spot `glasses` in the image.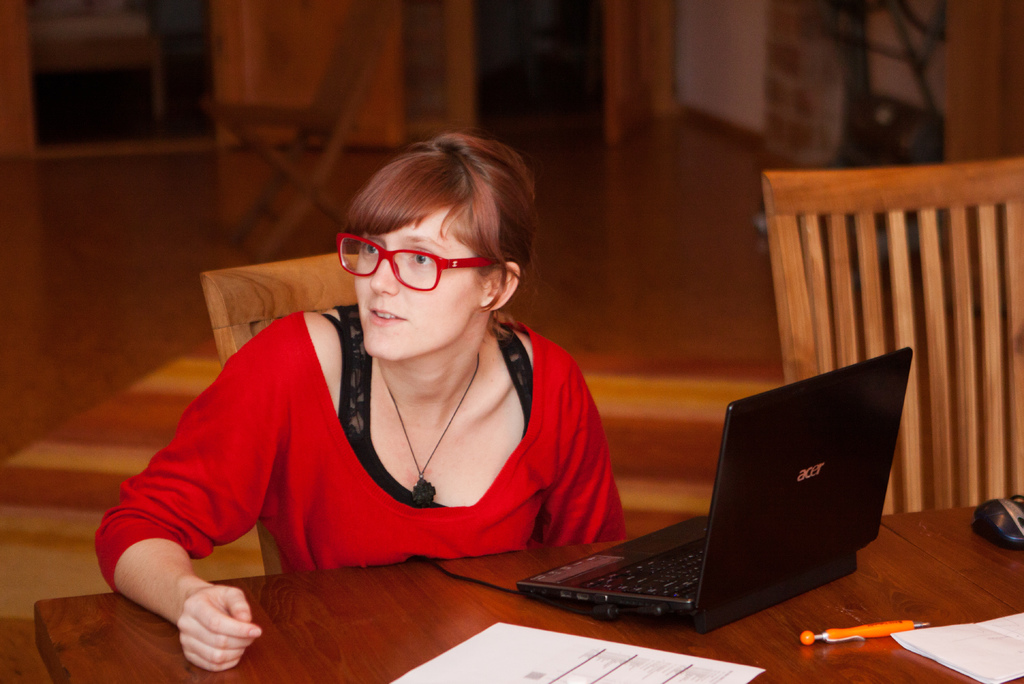
`glasses` found at x1=331, y1=236, x2=485, y2=290.
